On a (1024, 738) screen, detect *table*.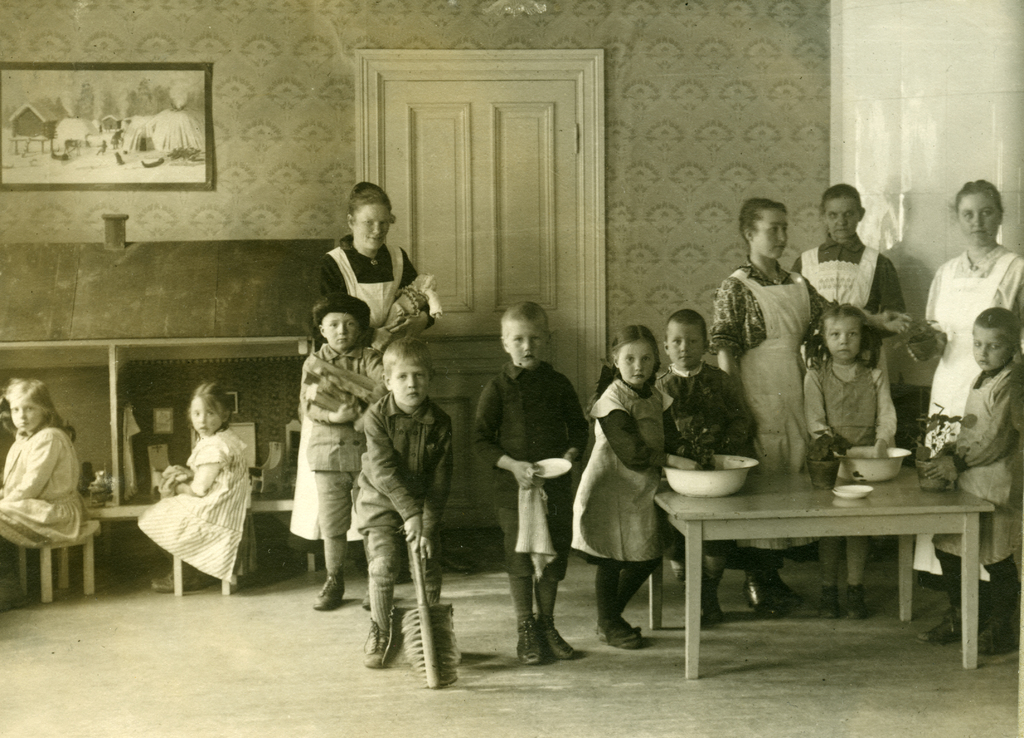
x1=650 y1=458 x2=986 y2=650.
